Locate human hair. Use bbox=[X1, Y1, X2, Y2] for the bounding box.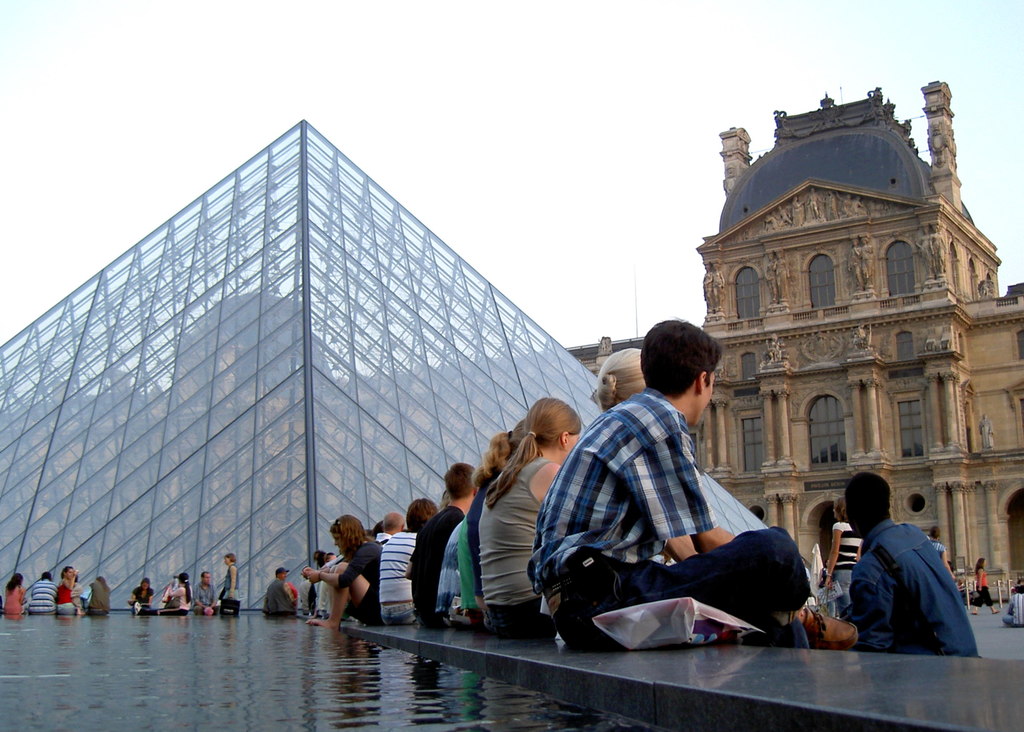
bbox=[97, 575, 109, 592].
